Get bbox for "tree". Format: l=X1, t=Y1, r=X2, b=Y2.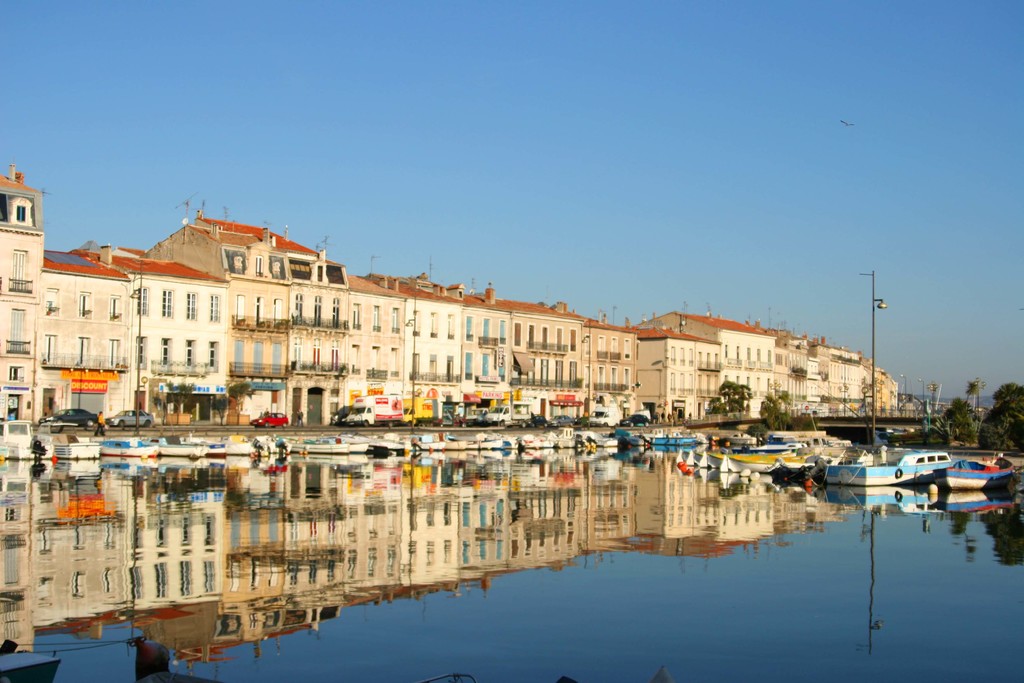
l=160, t=377, r=195, b=431.
